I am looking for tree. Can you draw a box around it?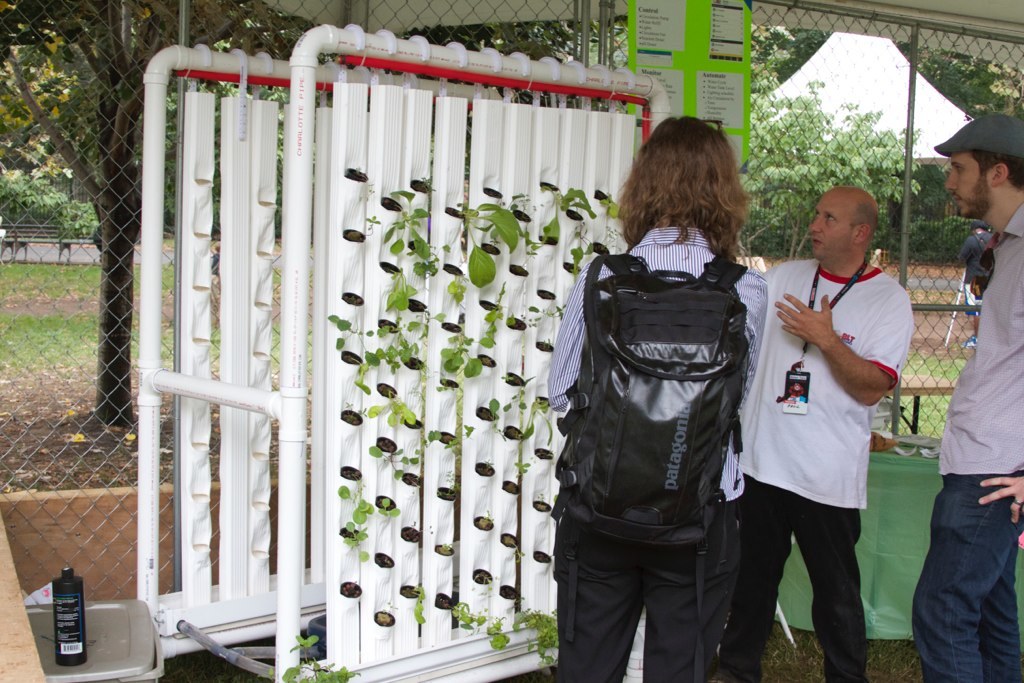
Sure, the bounding box is <region>727, 14, 932, 268</region>.
